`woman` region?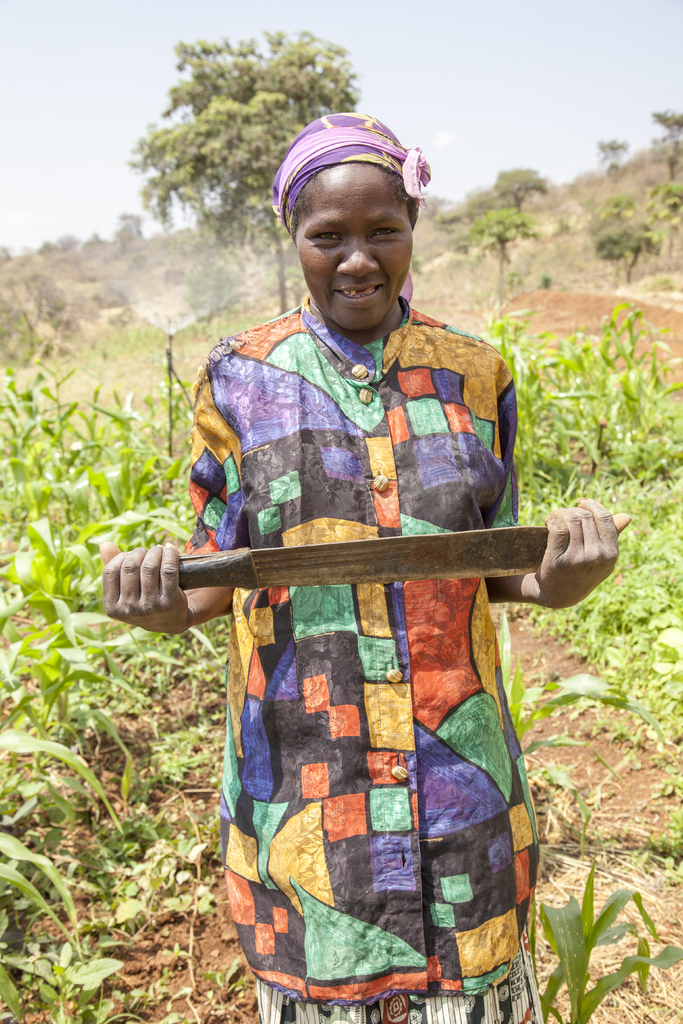
Rect(92, 108, 621, 1023)
